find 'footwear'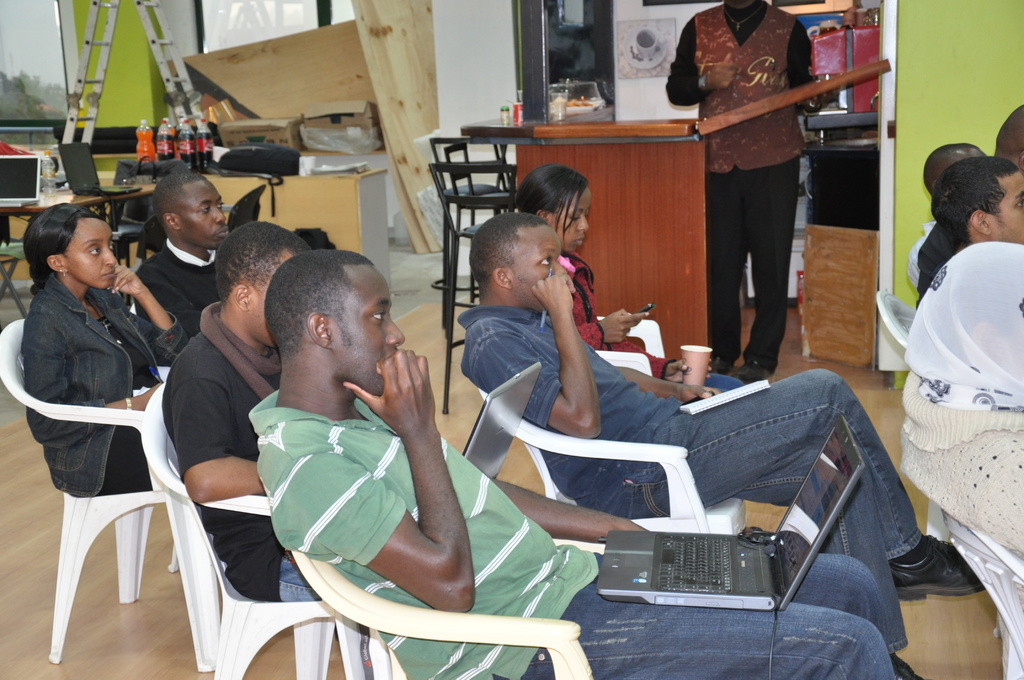
box=[707, 357, 733, 378]
